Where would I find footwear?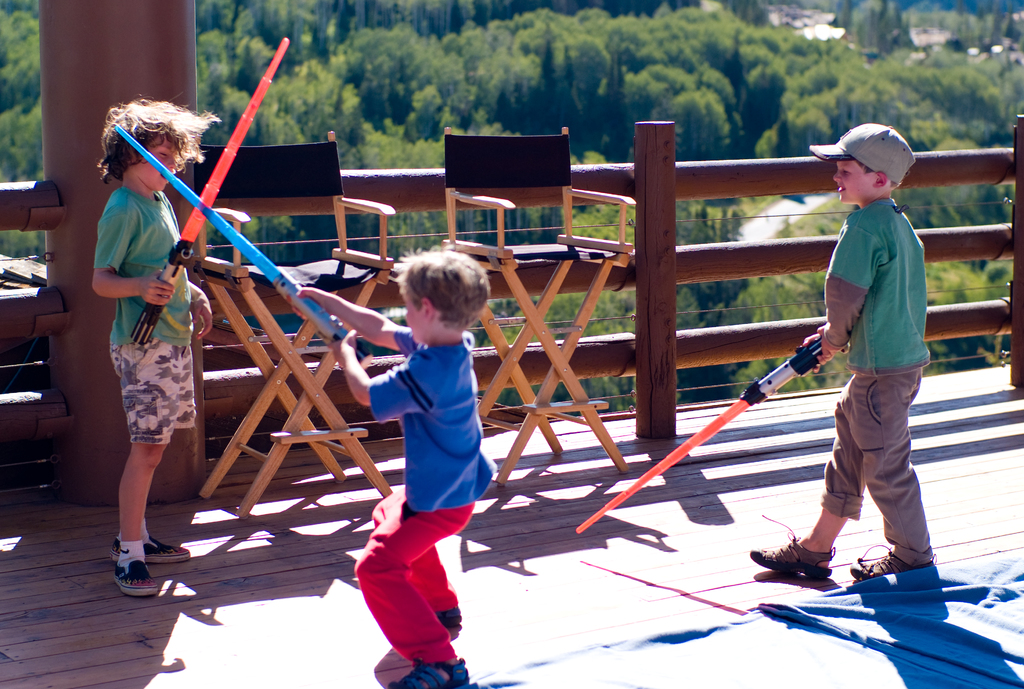
At [856, 543, 942, 581].
